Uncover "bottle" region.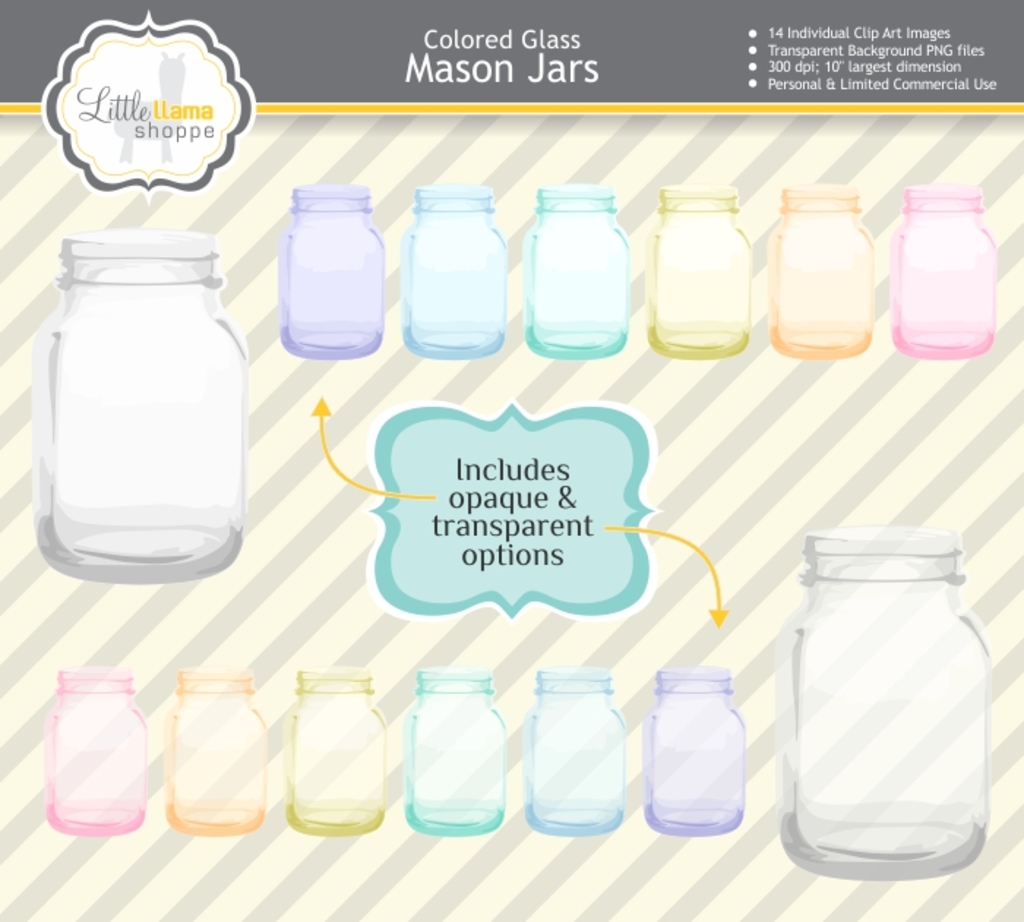
Uncovered: 19 228 252 584.
